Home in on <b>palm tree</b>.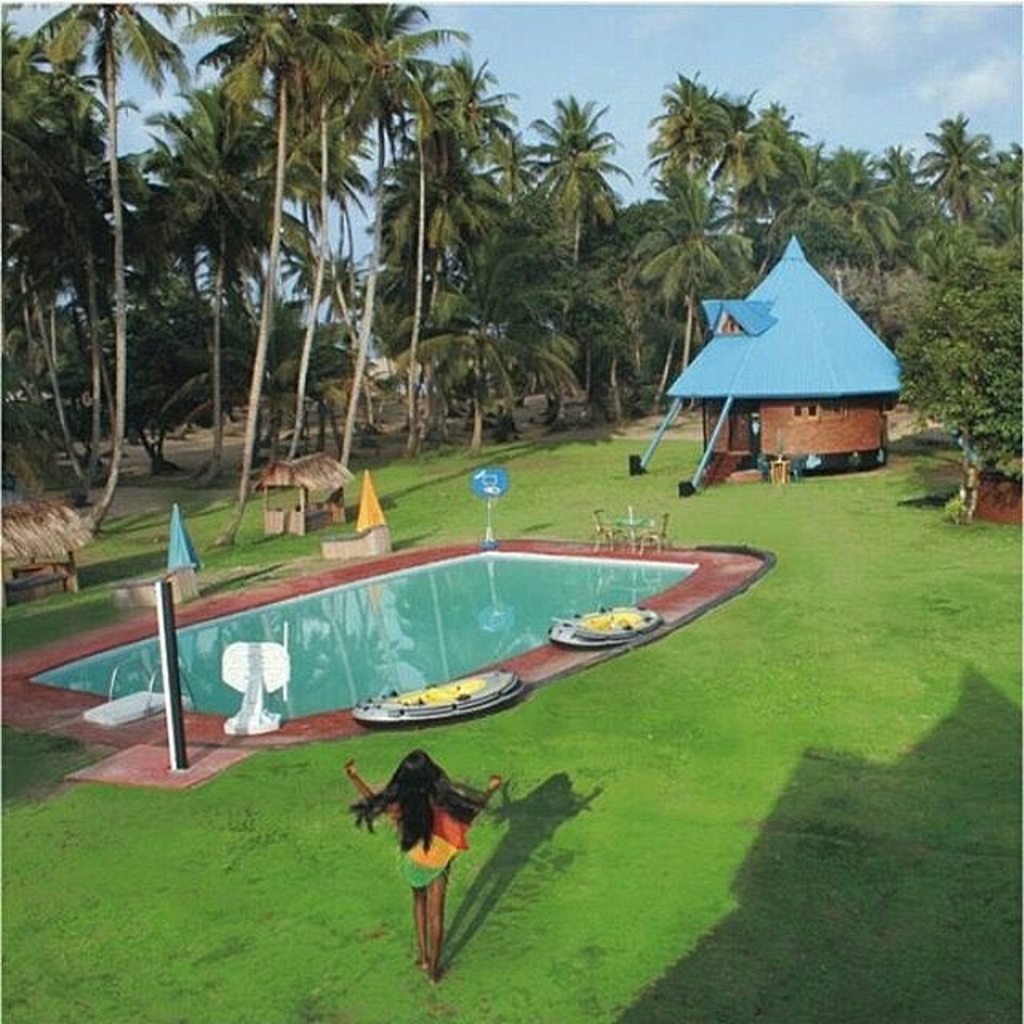
Homed in at Rect(467, 149, 581, 373).
